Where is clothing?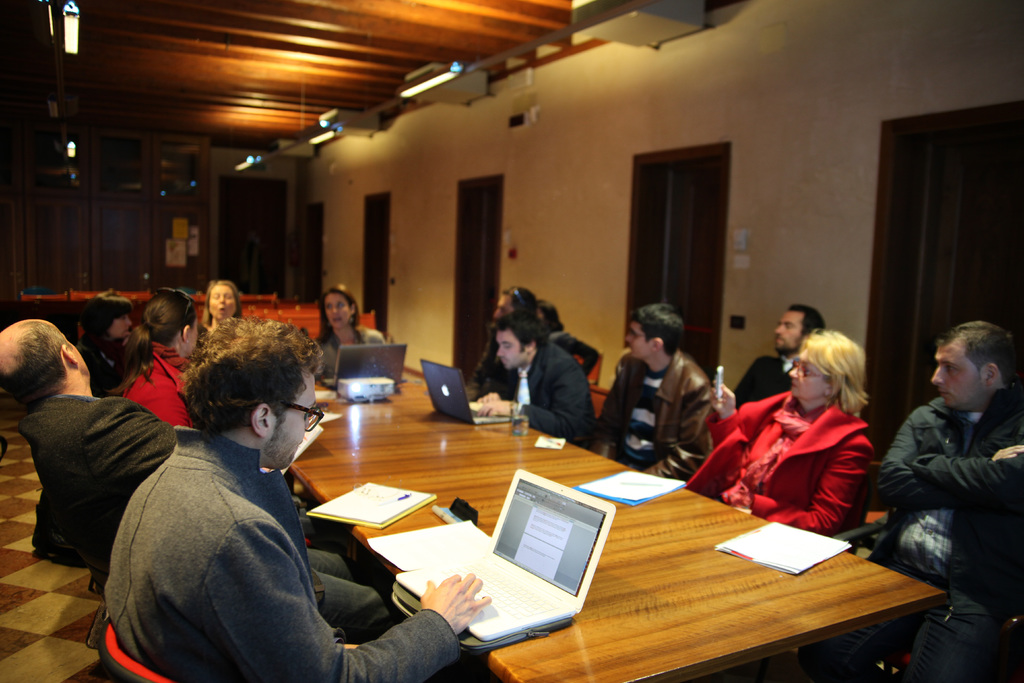
BBox(588, 347, 717, 479).
